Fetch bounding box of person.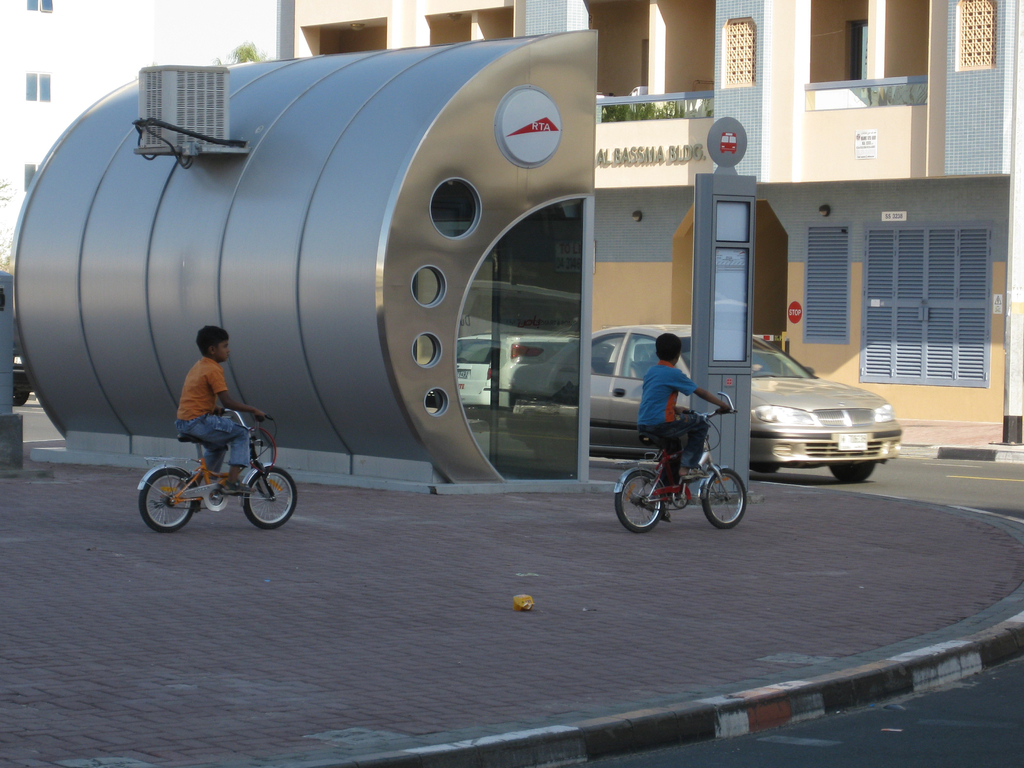
Bbox: (637, 331, 730, 518).
